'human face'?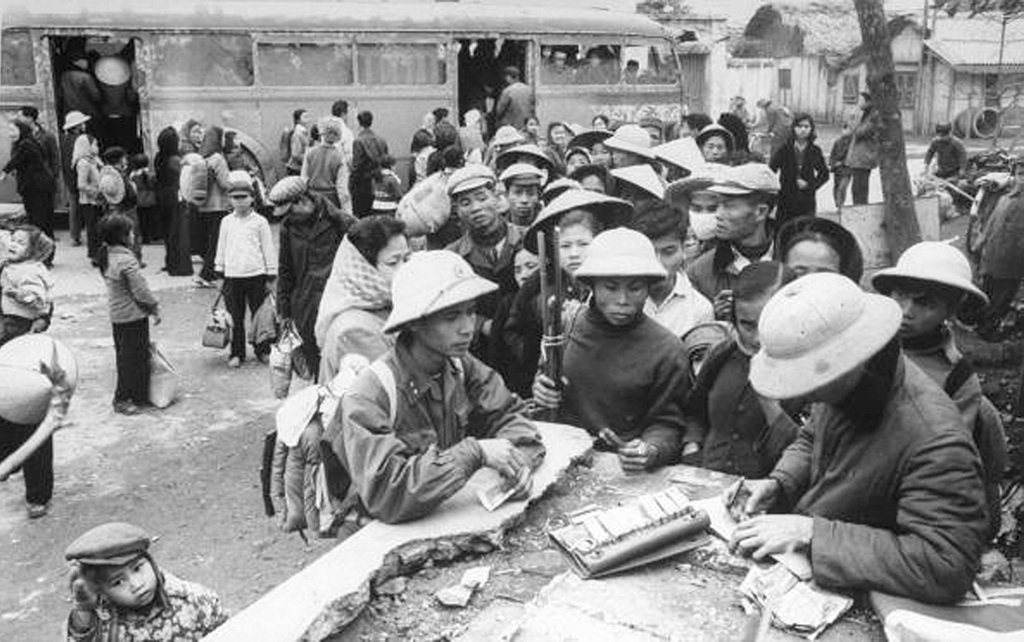
(787, 239, 838, 277)
